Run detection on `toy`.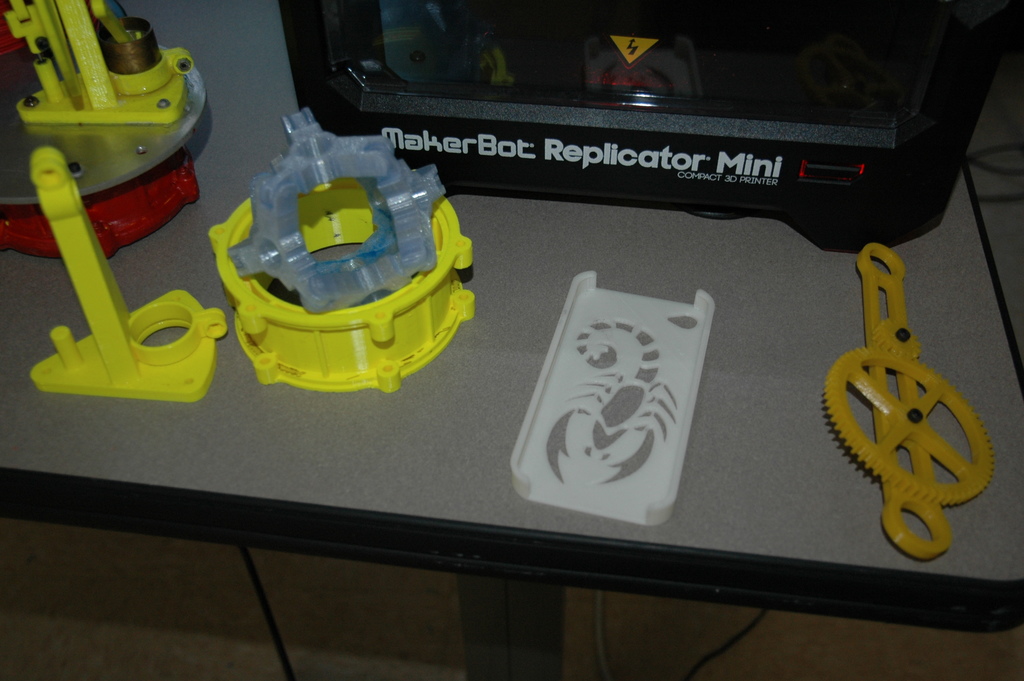
Result: [201, 115, 476, 407].
